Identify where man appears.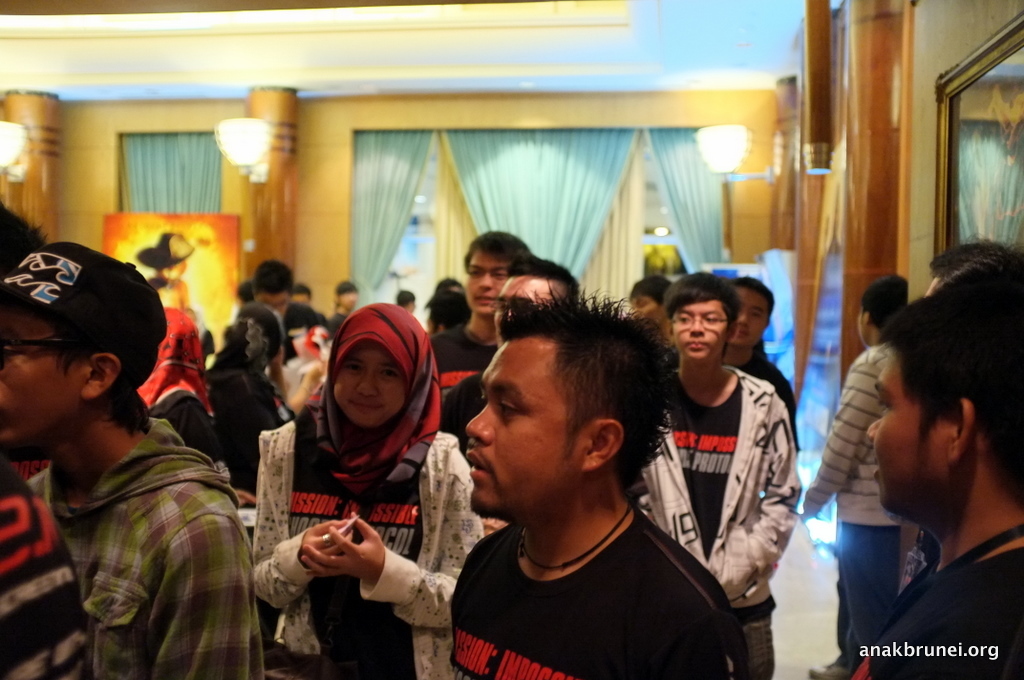
Appears at crop(416, 317, 760, 677).
